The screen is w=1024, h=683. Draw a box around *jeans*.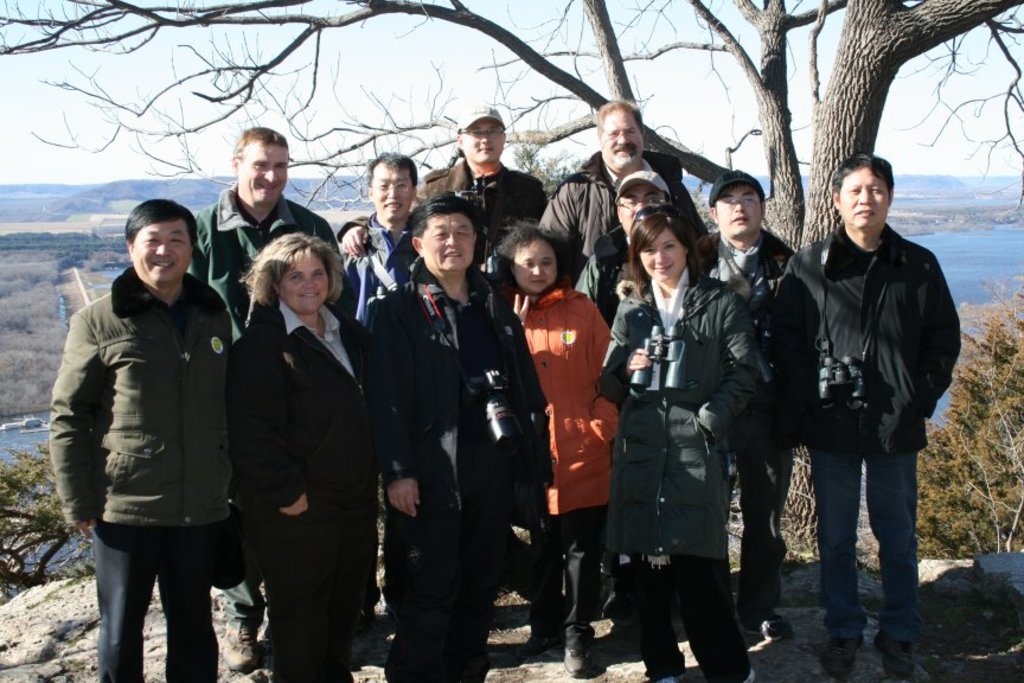
819 428 937 658.
